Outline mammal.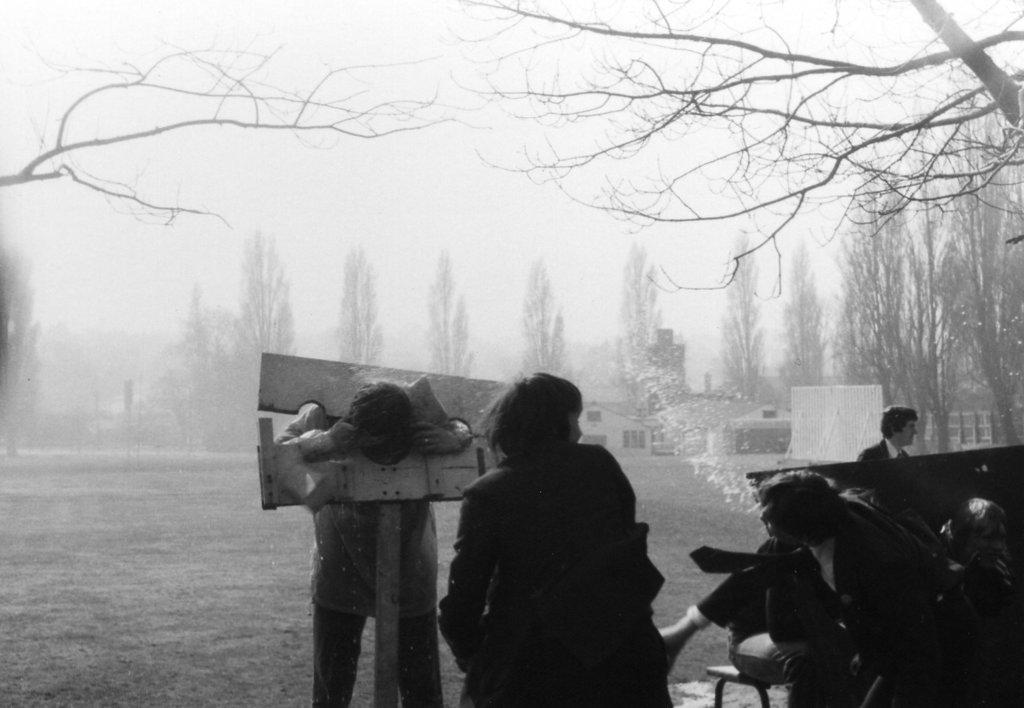
Outline: {"x1": 759, "y1": 470, "x2": 961, "y2": 707}.
